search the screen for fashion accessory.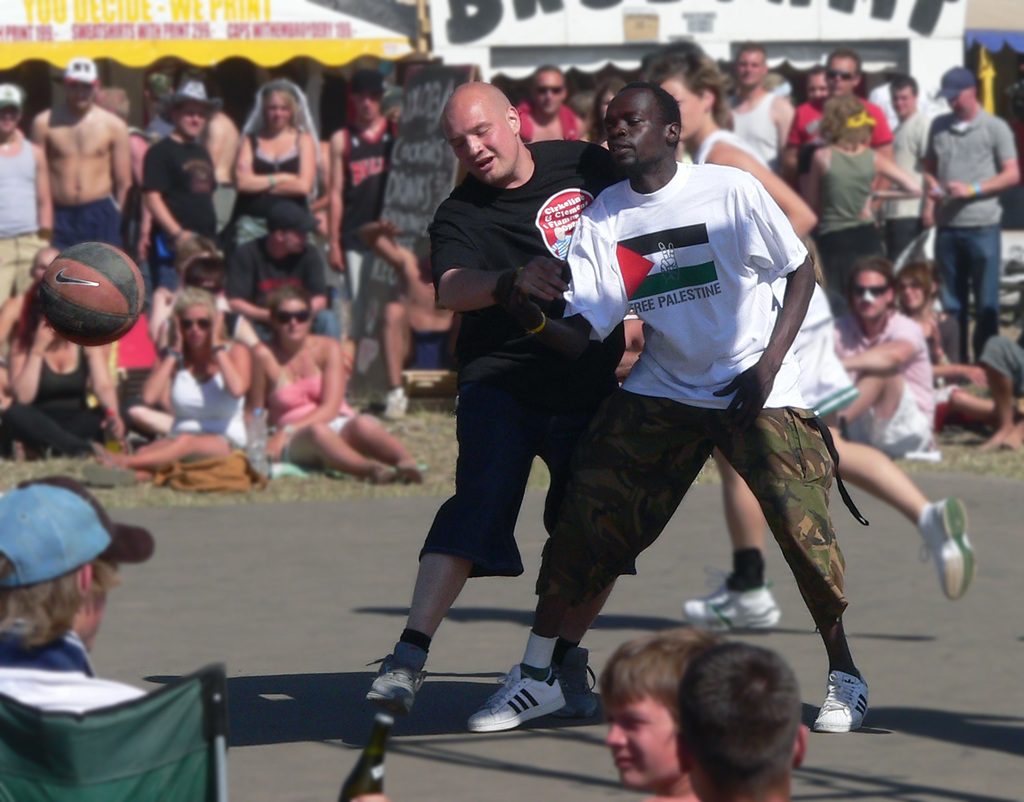
Found at pyautogui.locateOnScreen(180, 315, 207, 333).
